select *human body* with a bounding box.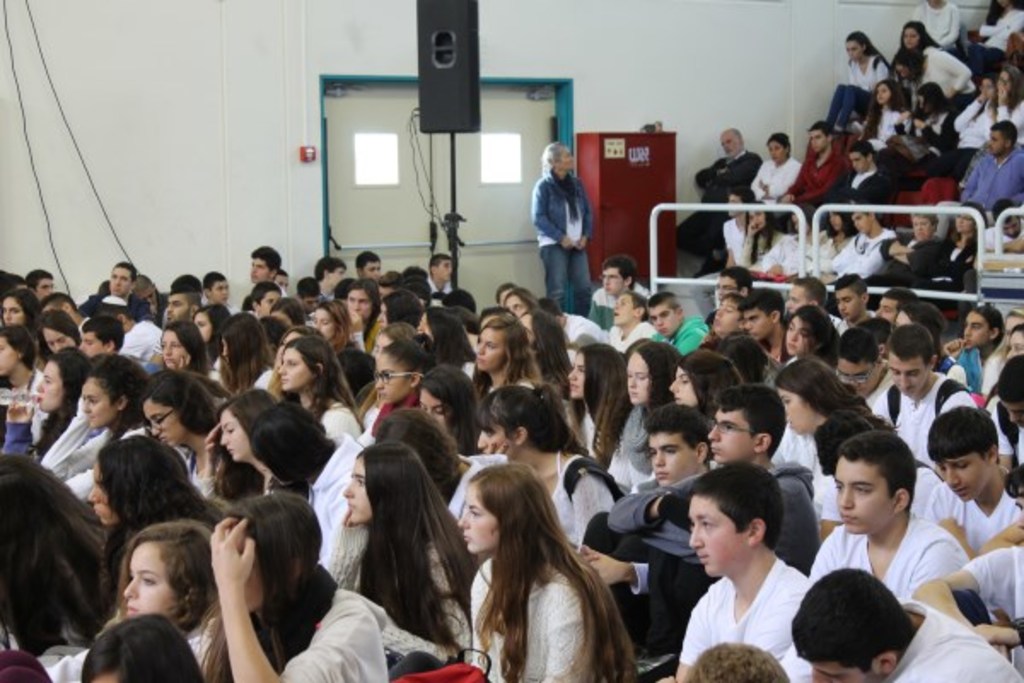
box=[869, 318, 969, 478].
